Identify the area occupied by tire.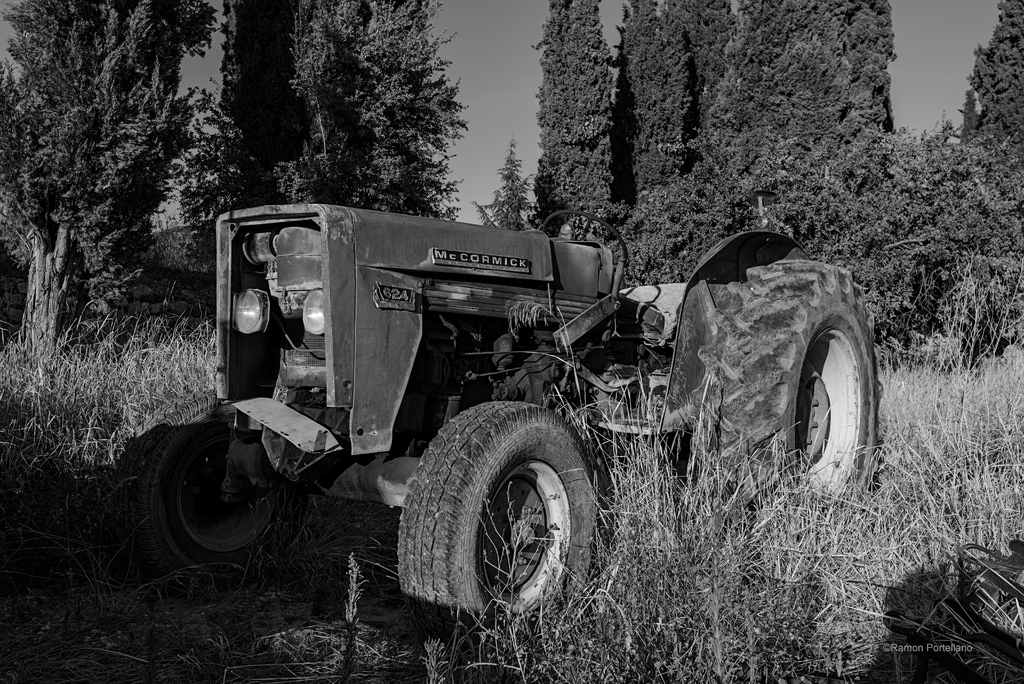
Area: {"x1": 401, "y1": 413, "x2": 588, "y2": 622}.
